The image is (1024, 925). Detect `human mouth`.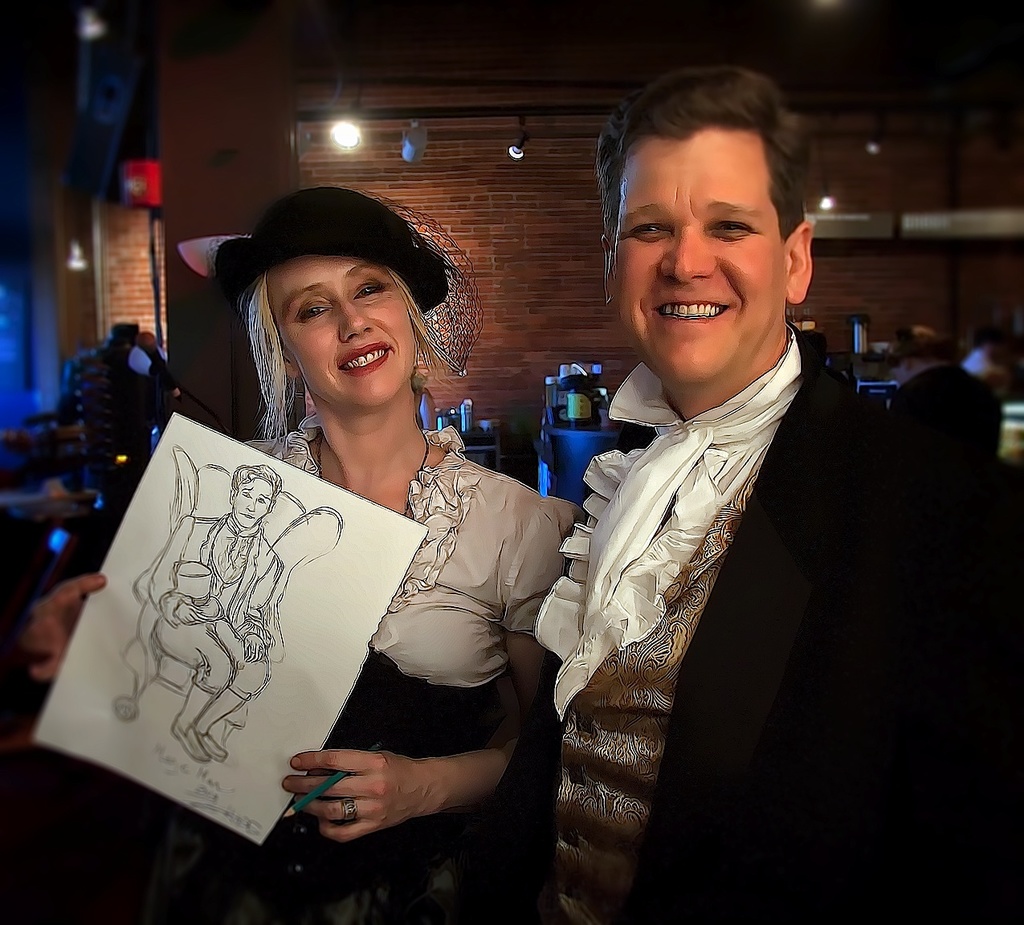
Detection: crop(654, 299, 736, 321).
